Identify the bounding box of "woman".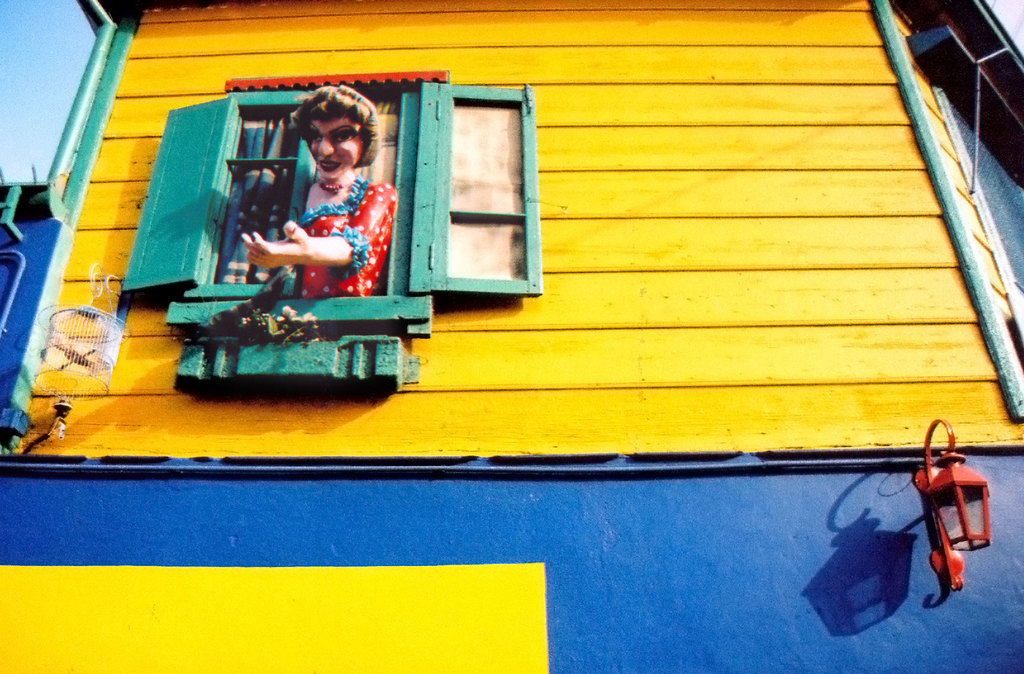
box=[211, 115, 387, 327].
